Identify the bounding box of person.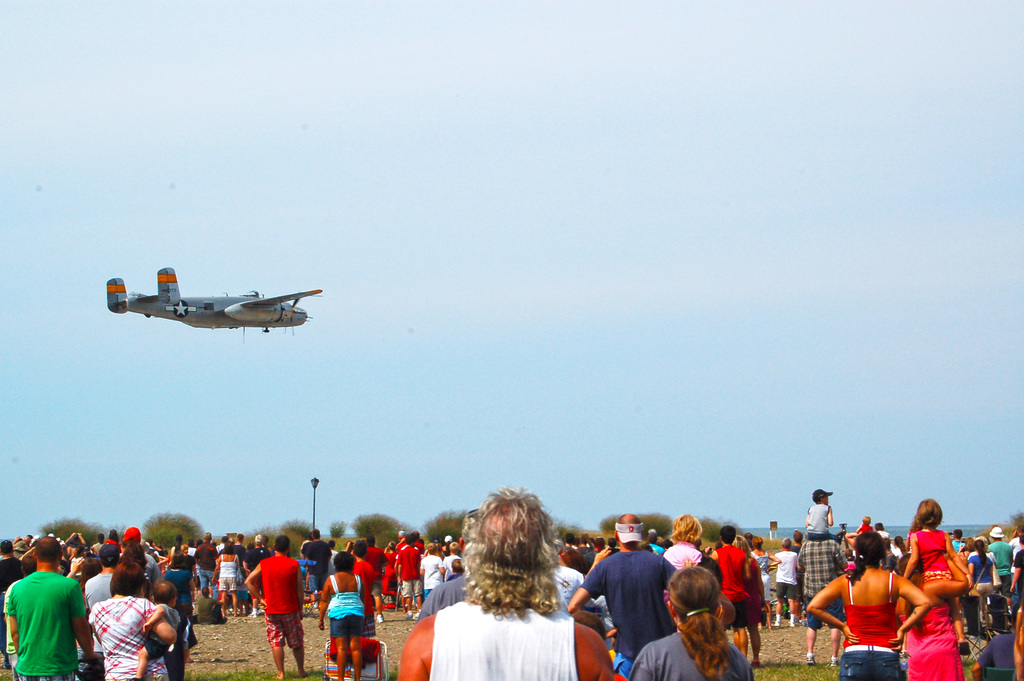
892/537/899/559.
